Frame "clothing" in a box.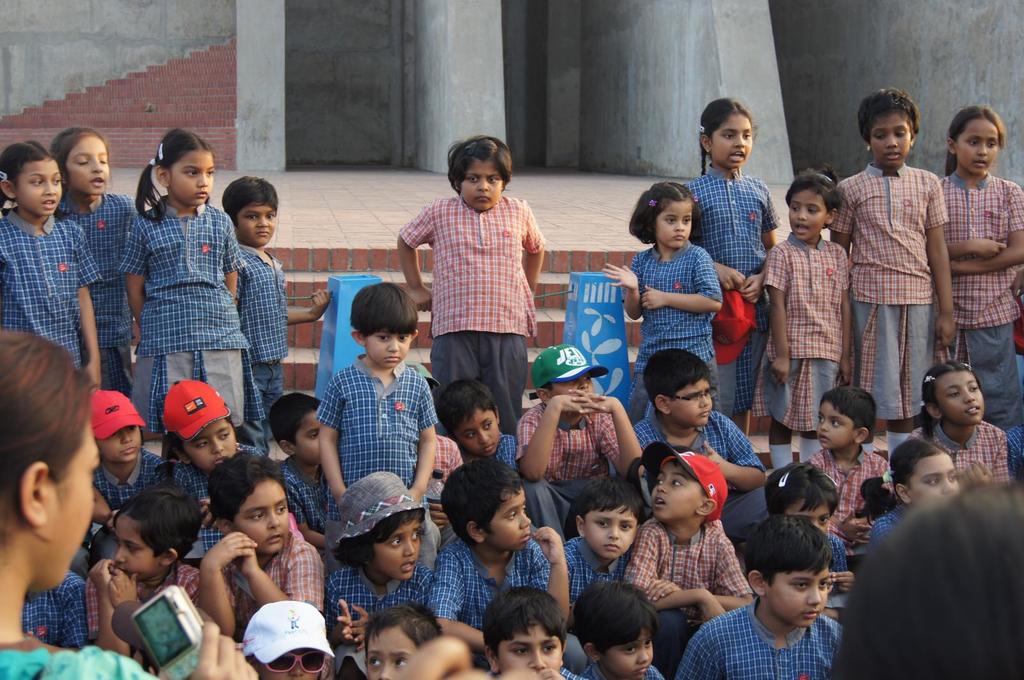
bbox=[867, 497, 900, 547].
